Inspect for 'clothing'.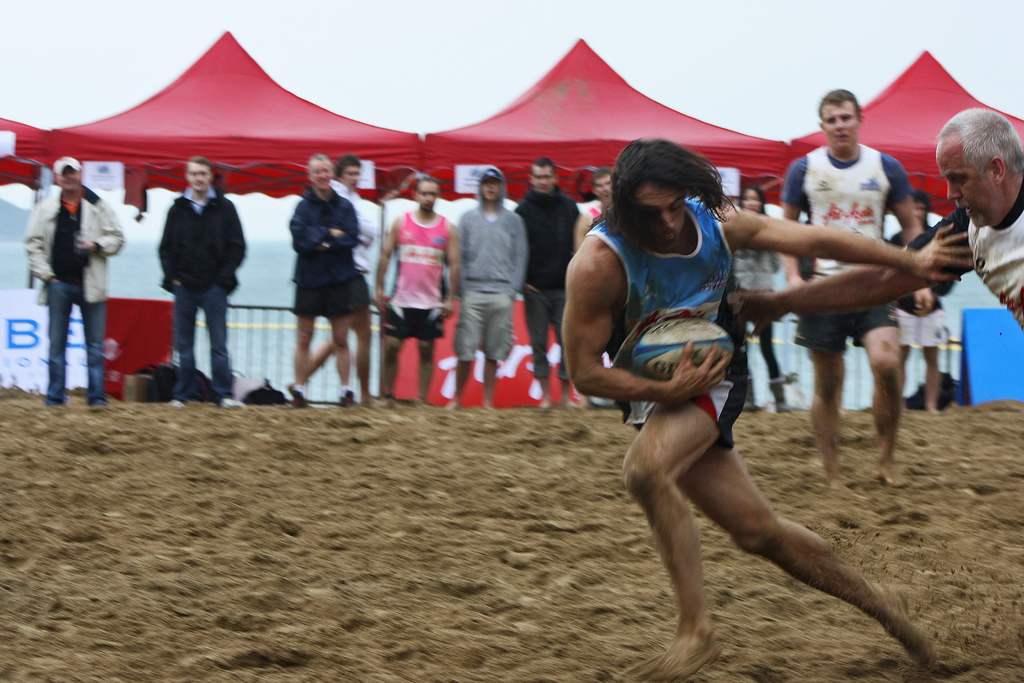
Inspection: 20, 182, 124, 401.
